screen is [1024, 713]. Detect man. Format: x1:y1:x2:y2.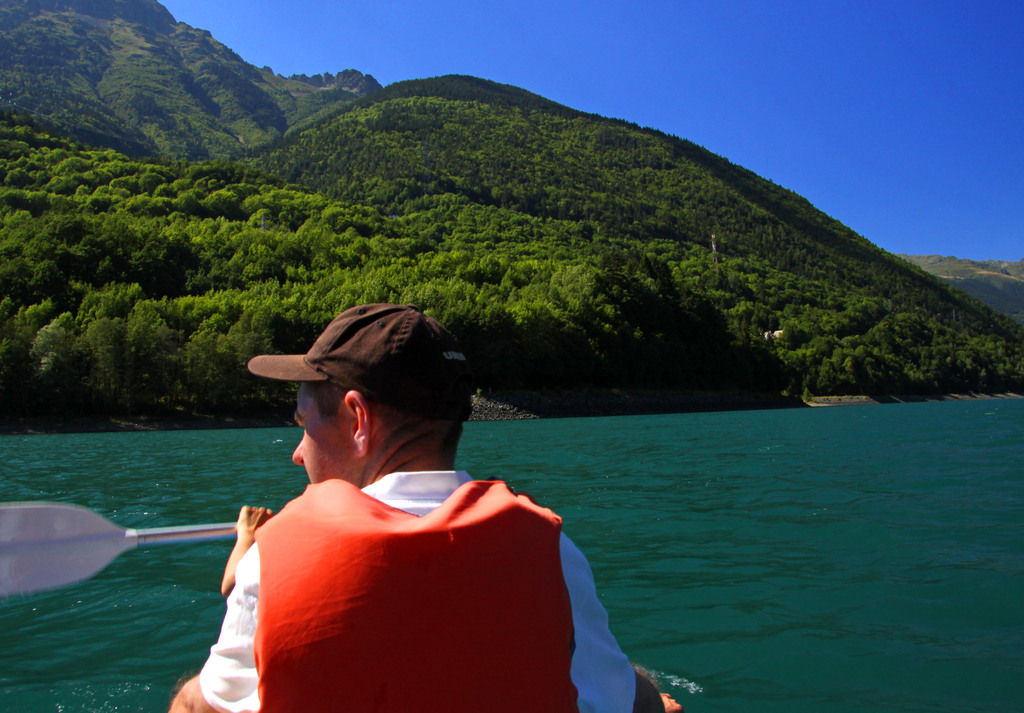
211:321:611:711.
